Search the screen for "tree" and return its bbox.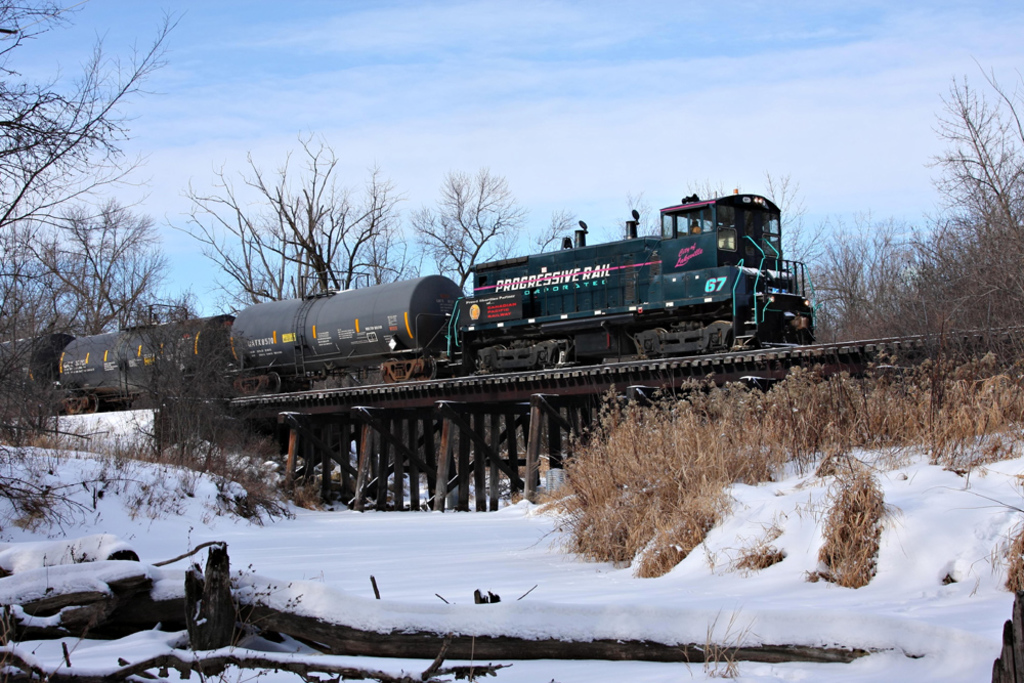
Found: <region>0, 0, 193, 468</region>.
